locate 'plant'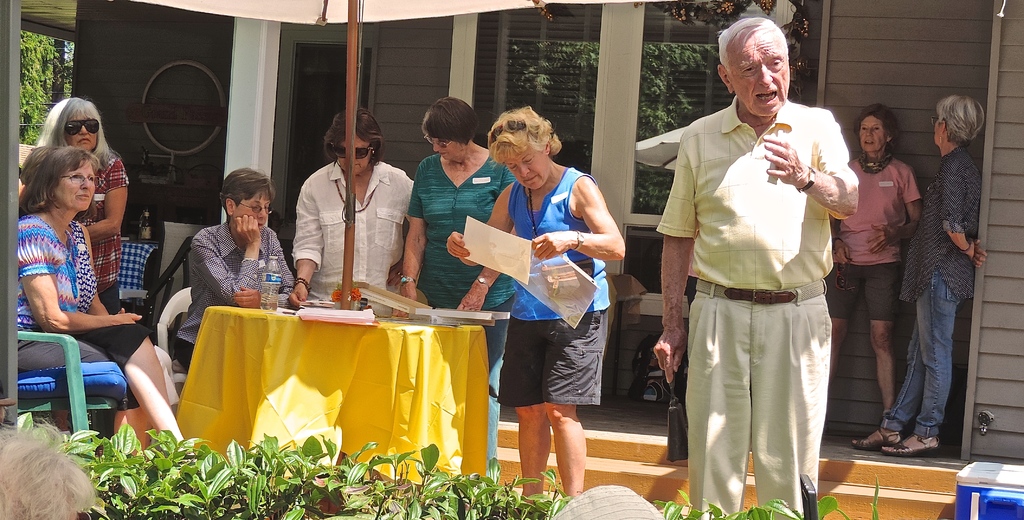
x1=502 y1=33 x2=724 y2=222
